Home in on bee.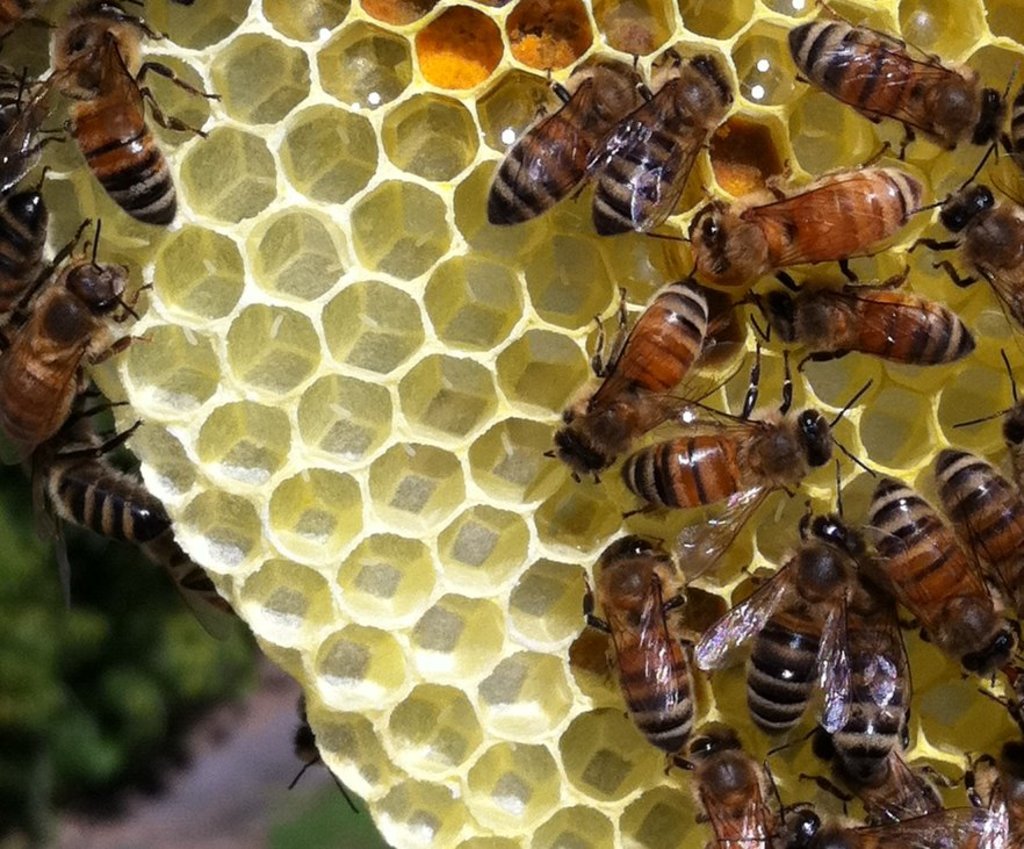
Homed in at bbox(28, 0, 217, 238).
